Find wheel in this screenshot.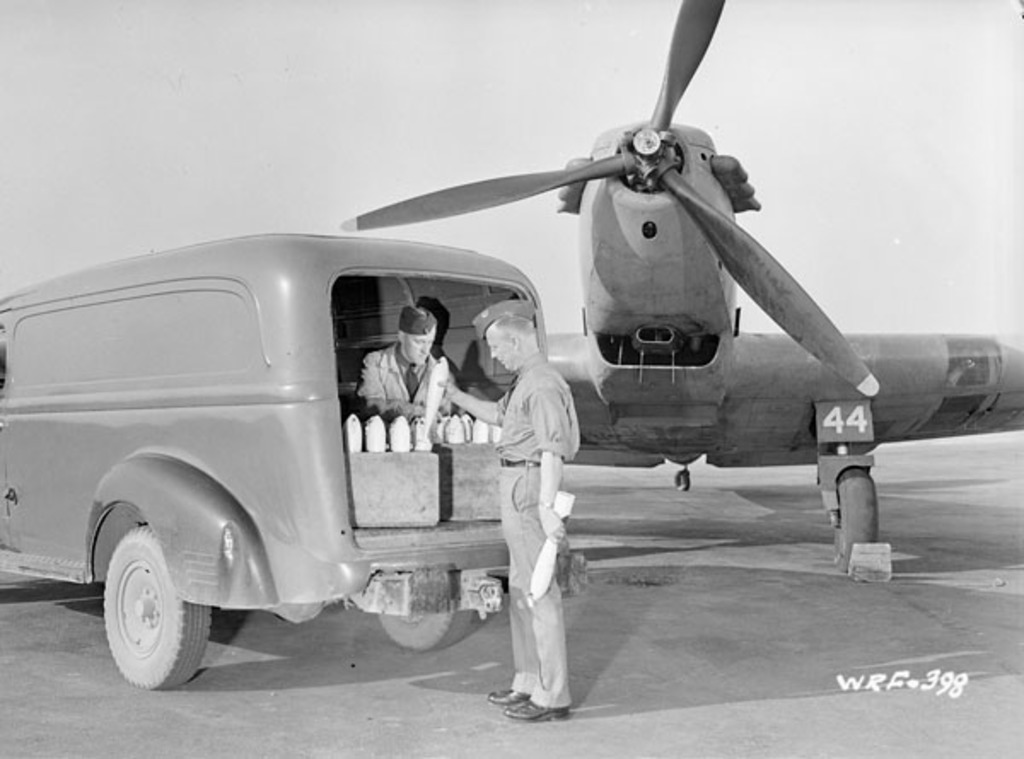
The bounding box for wheel is 94/513/208/692.
